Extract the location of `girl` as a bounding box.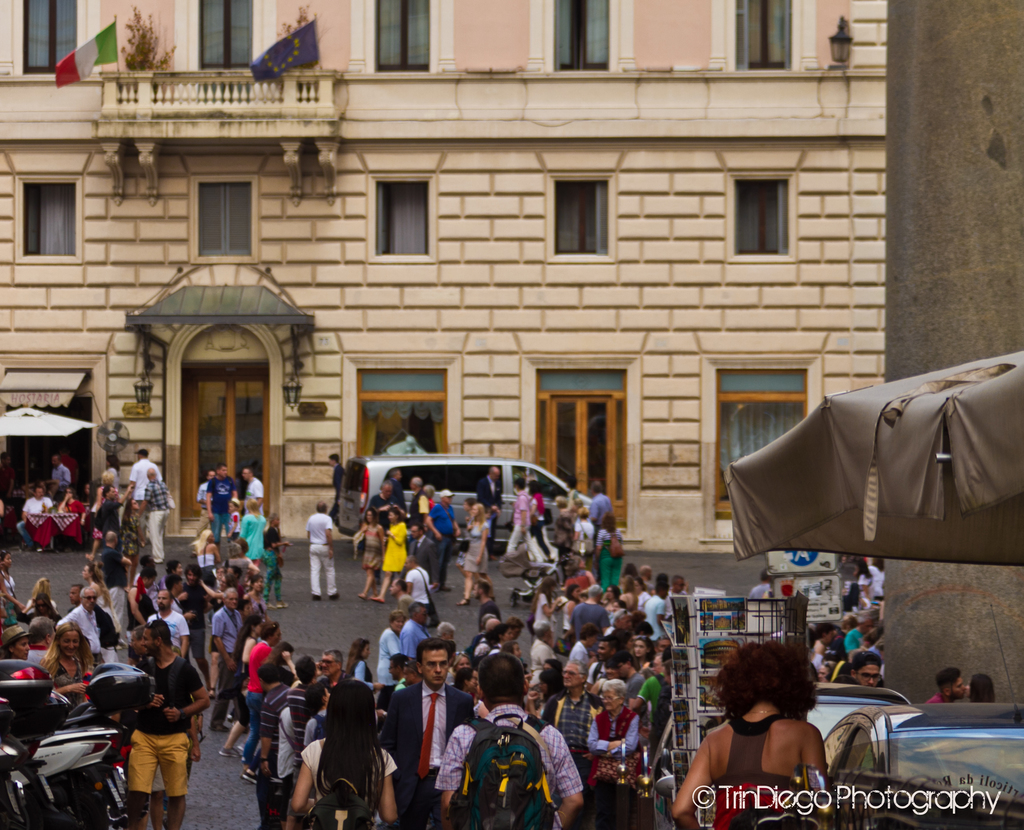
bbox=(344, 637, 379, 699).
